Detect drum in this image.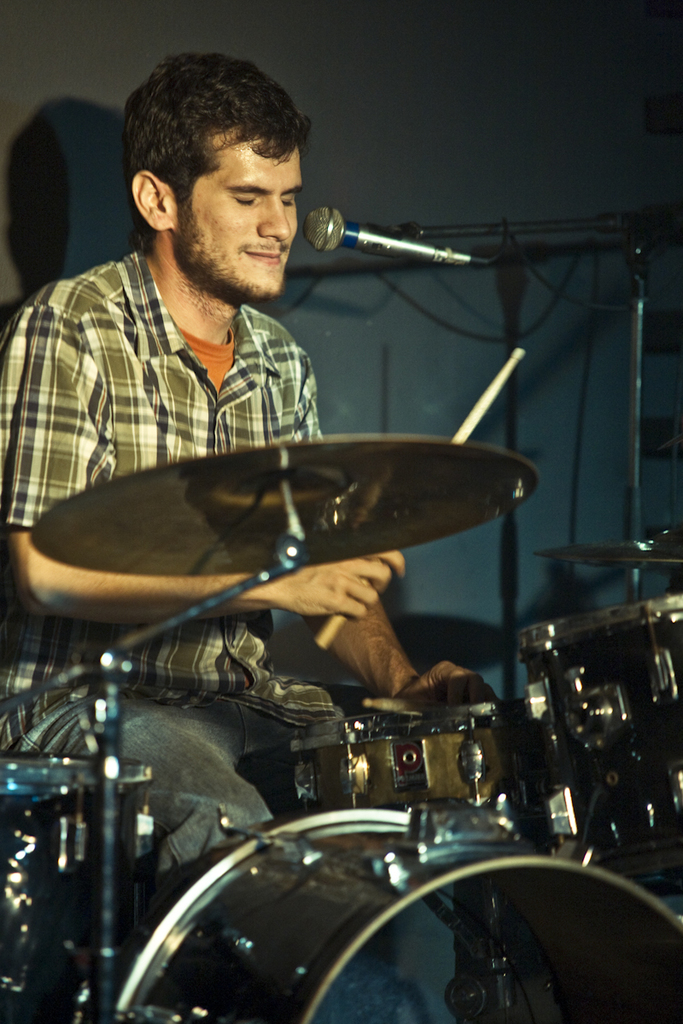
Detection: {"x1": 511, "y1": 593, "x2": 682, "y2": 900}.
